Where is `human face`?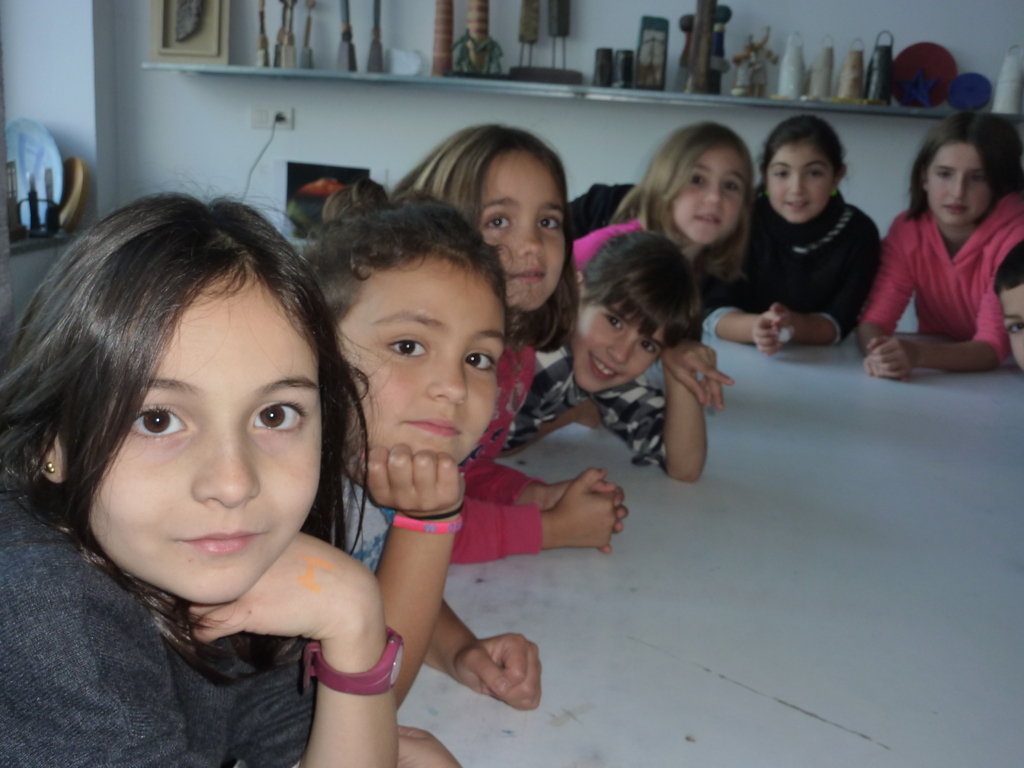
pyautogui.locateOnScreen(483, 145, 568, 308).
